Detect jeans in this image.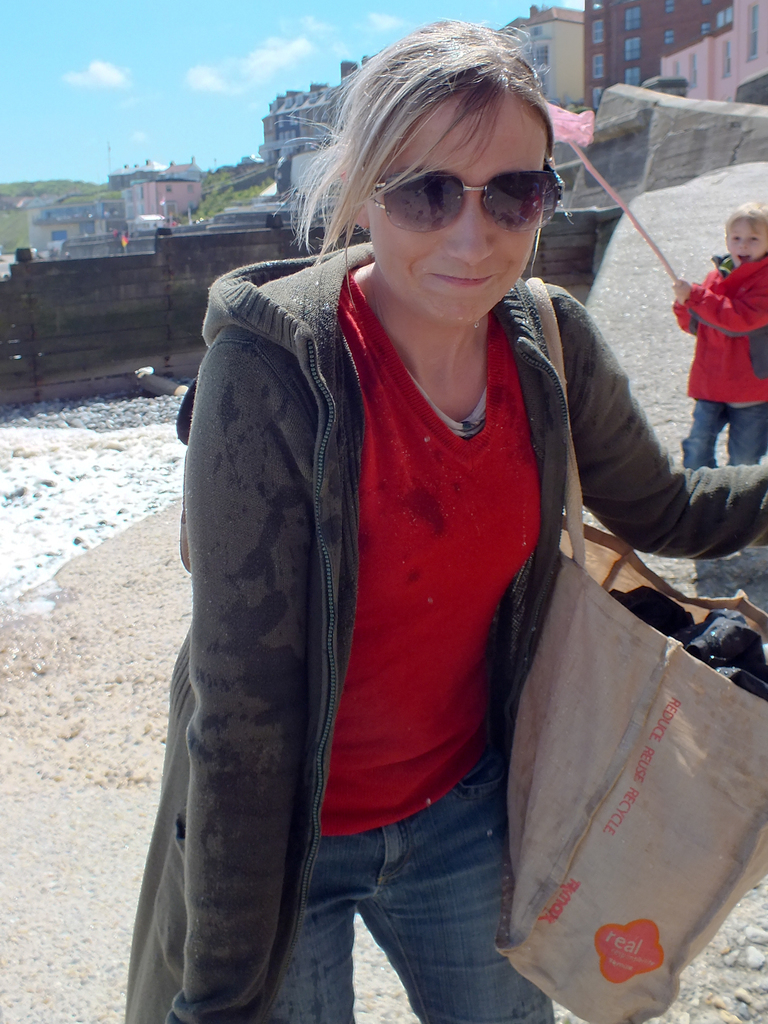
Detection: {"x1": 673, "y1": 403, "x2": 760, "y2": 473}.
